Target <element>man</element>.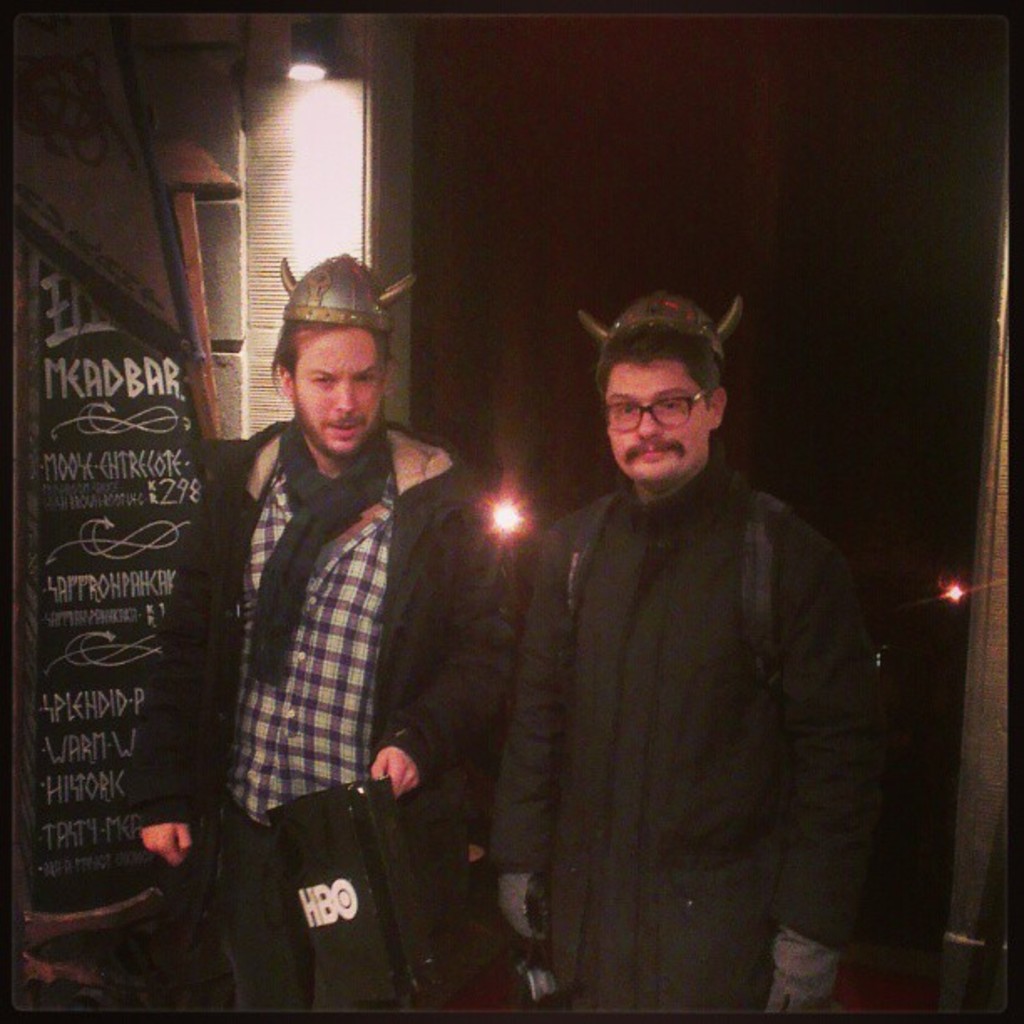
Target region: <box>127,251,515,875</box>.
